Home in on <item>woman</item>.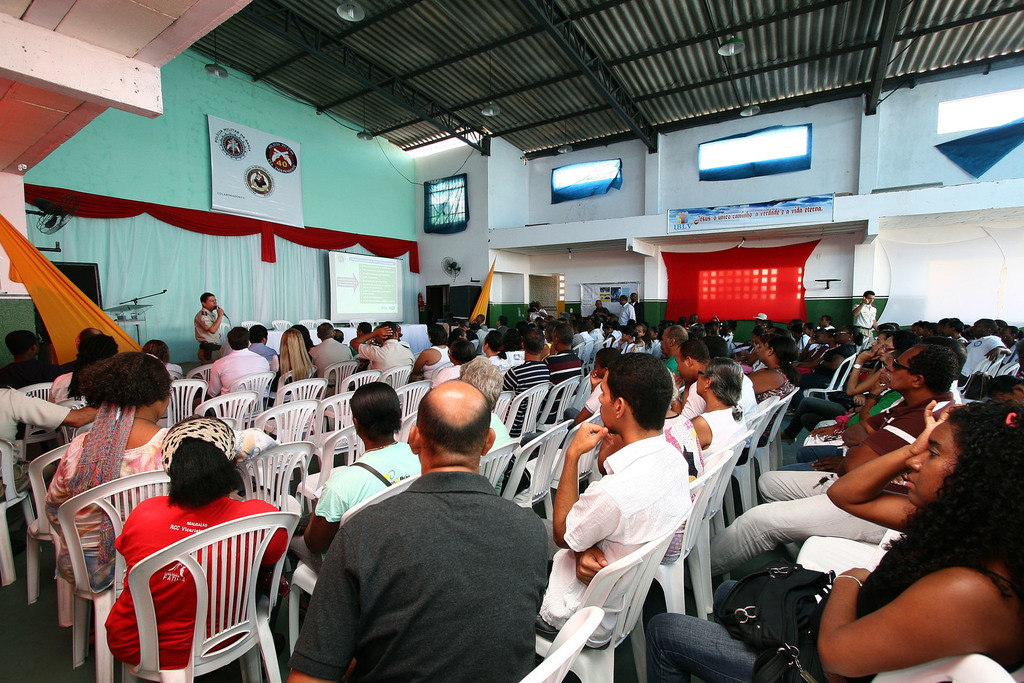
Homed in at select_region(541, 320, 556, 359).
